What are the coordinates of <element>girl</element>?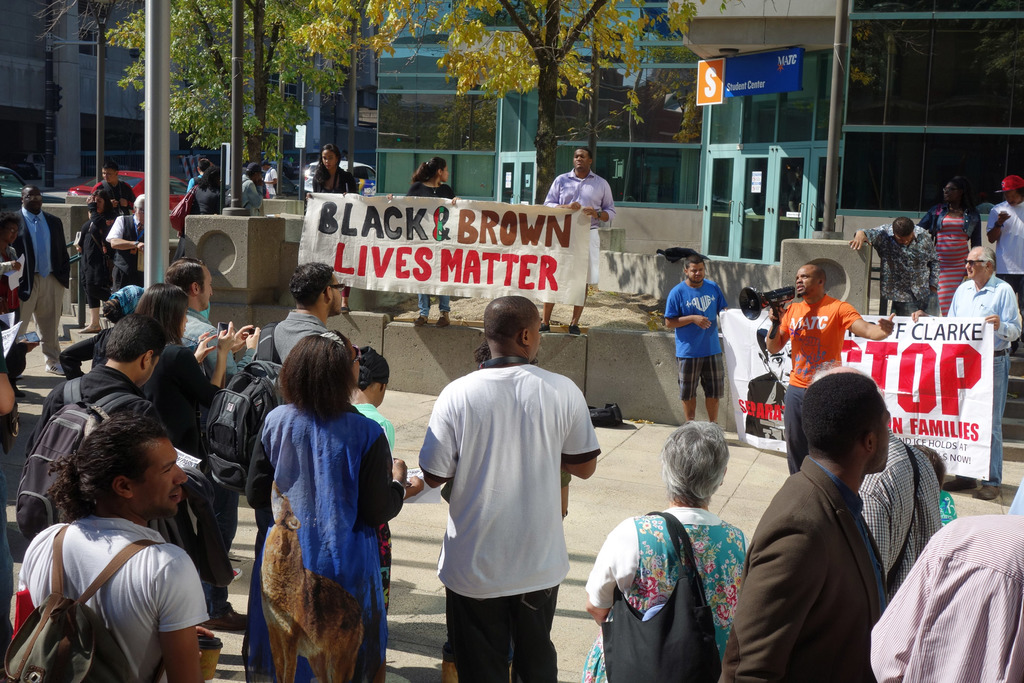
left=388, top=156, right=458, bottom=331.
